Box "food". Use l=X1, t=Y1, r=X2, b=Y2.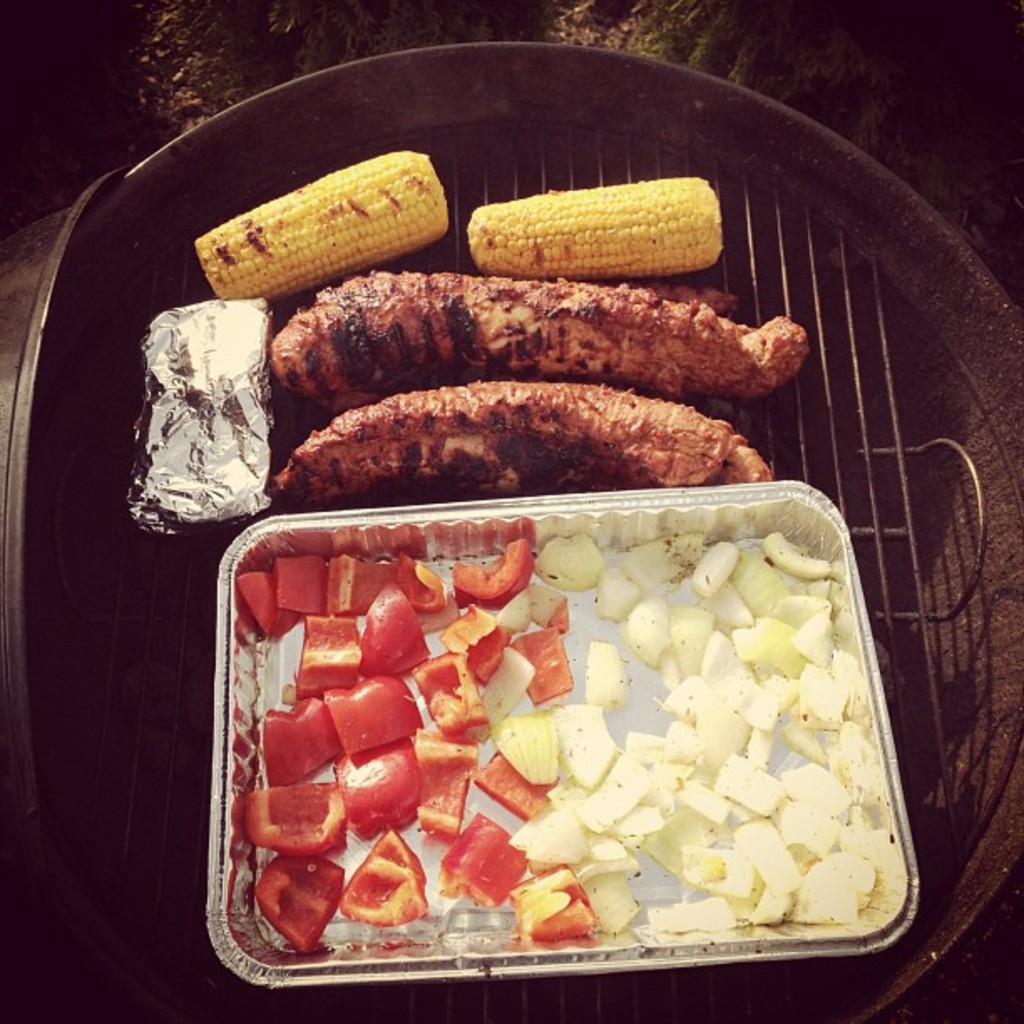
l=268, t=271, r=808, b=412.
